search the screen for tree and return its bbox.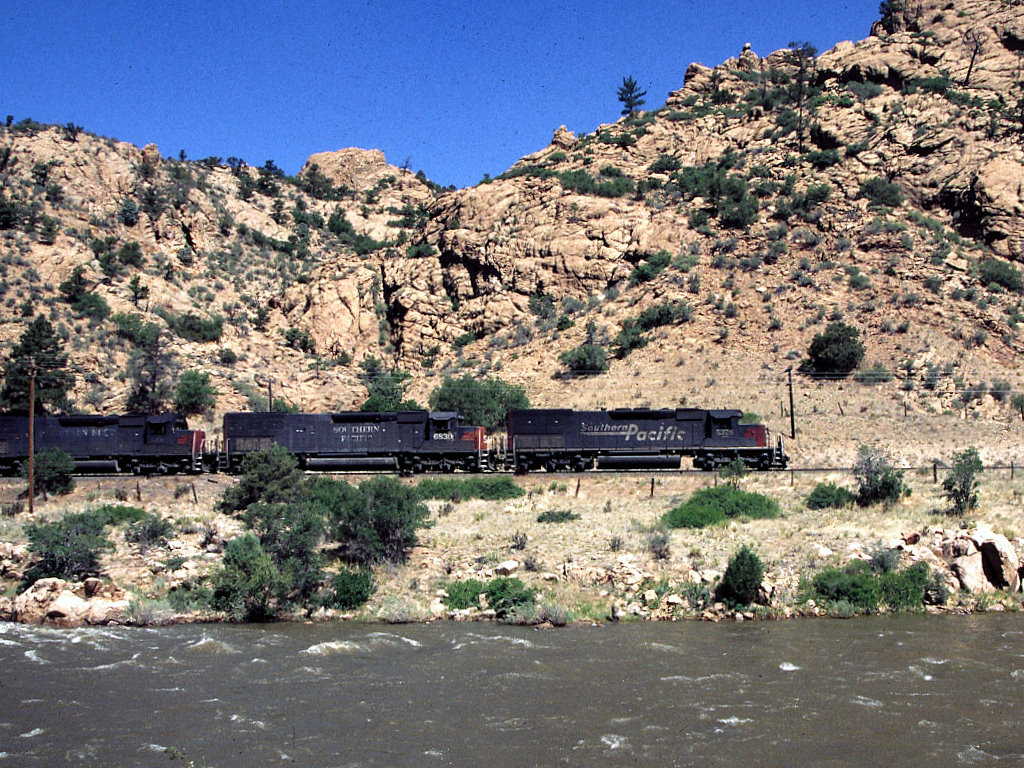
Found: crop(617, 72, 649, 115).
